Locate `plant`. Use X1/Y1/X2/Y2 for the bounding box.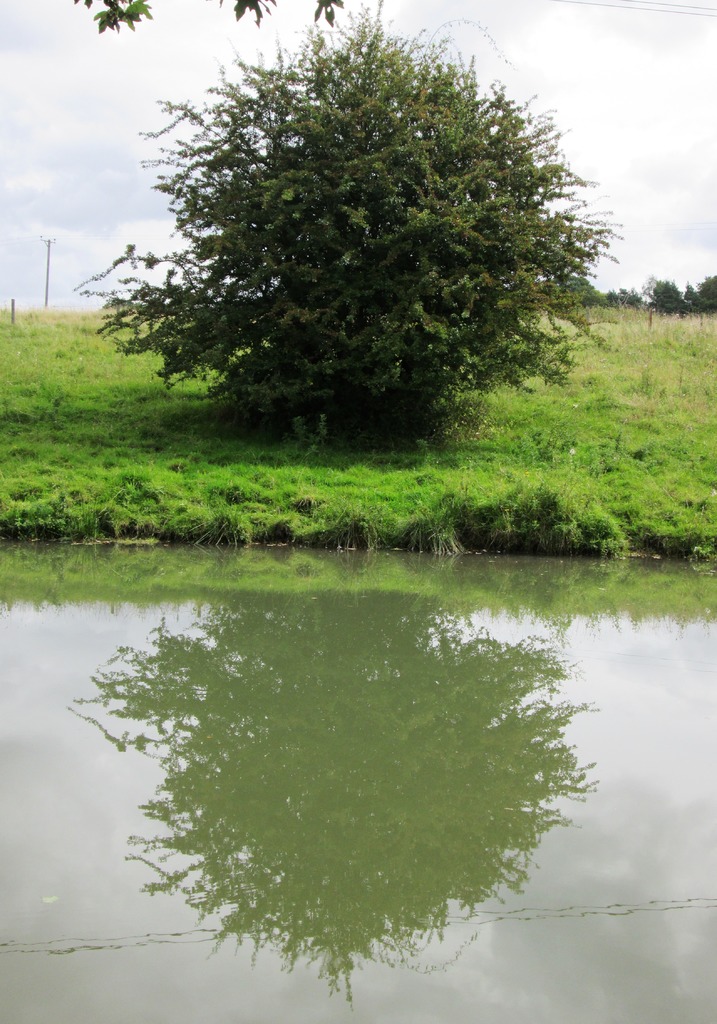
626/368/659/394.
